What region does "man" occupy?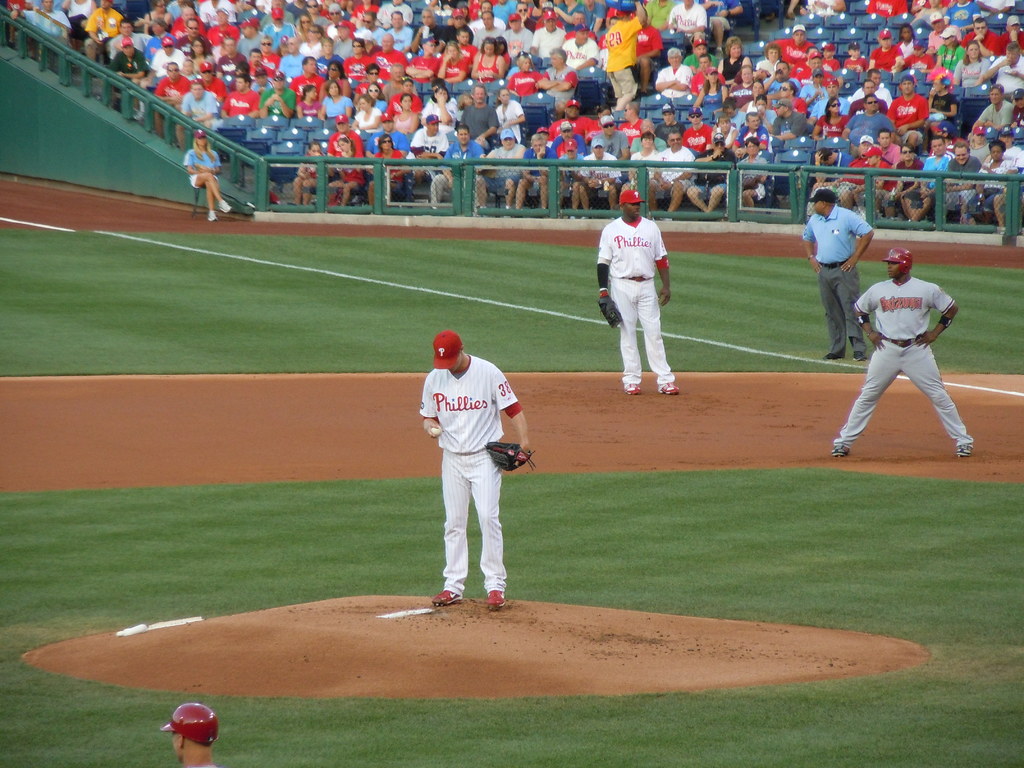
972:79:1012:129.
